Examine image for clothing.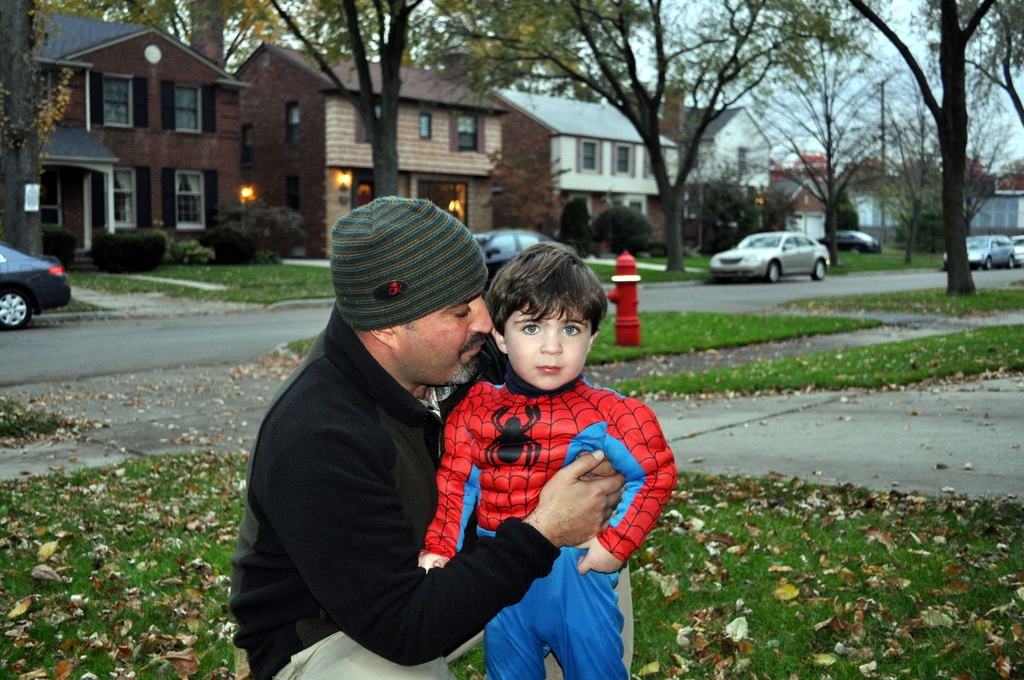
Examination result: (x1=248, y1=268, x2=569, y2=677).
